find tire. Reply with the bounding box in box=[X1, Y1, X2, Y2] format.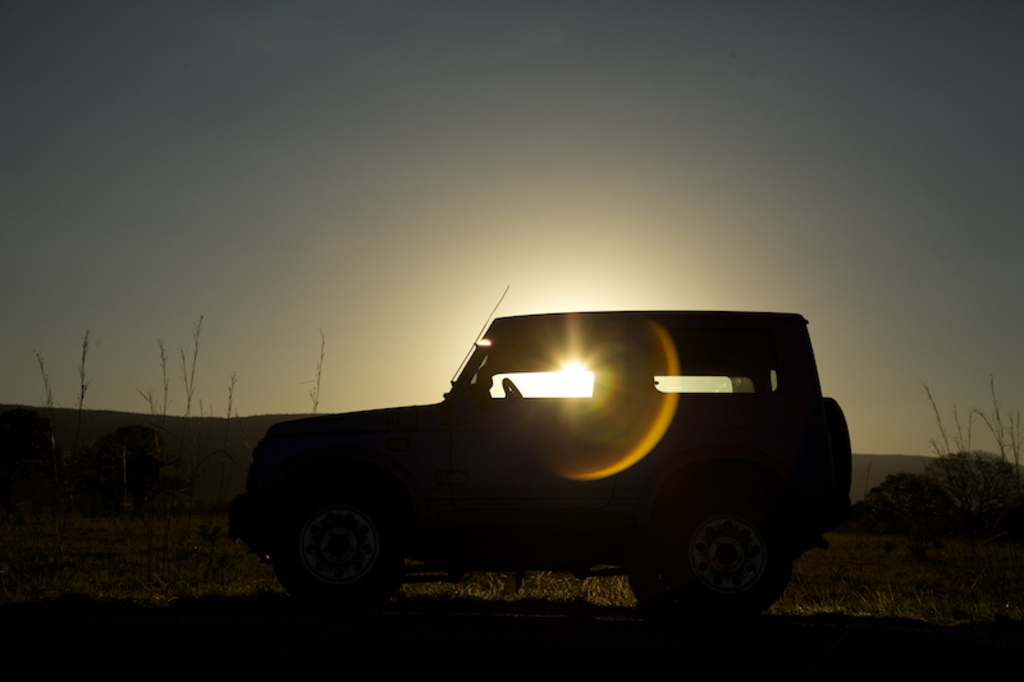
box=[271, 481, 404, 605].
